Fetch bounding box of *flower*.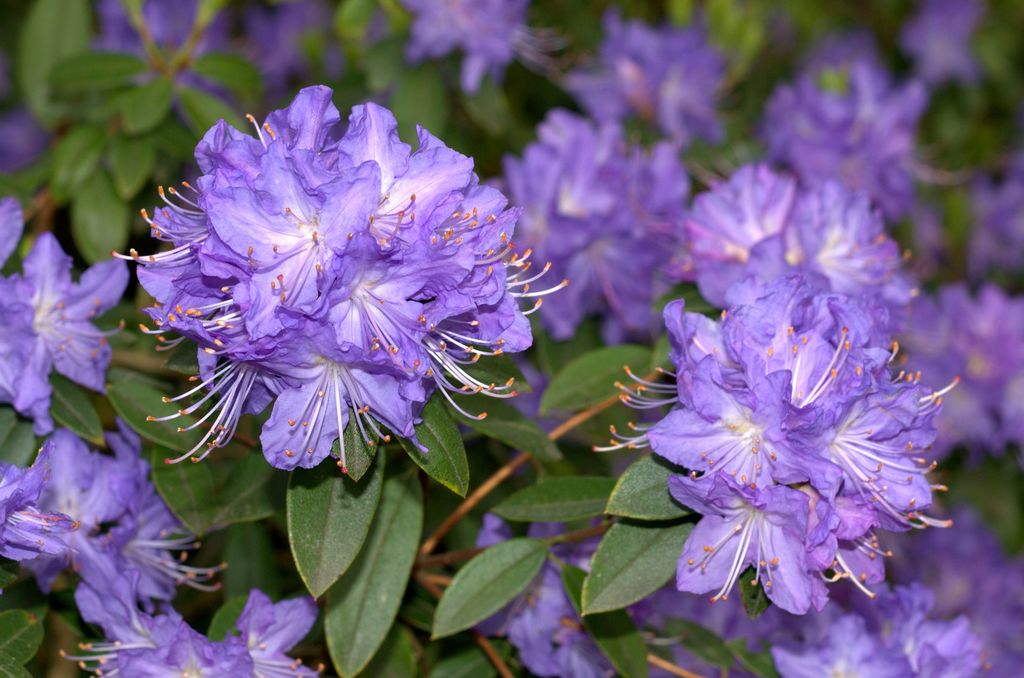
Bbox: 890, 507, 1023, 662.
